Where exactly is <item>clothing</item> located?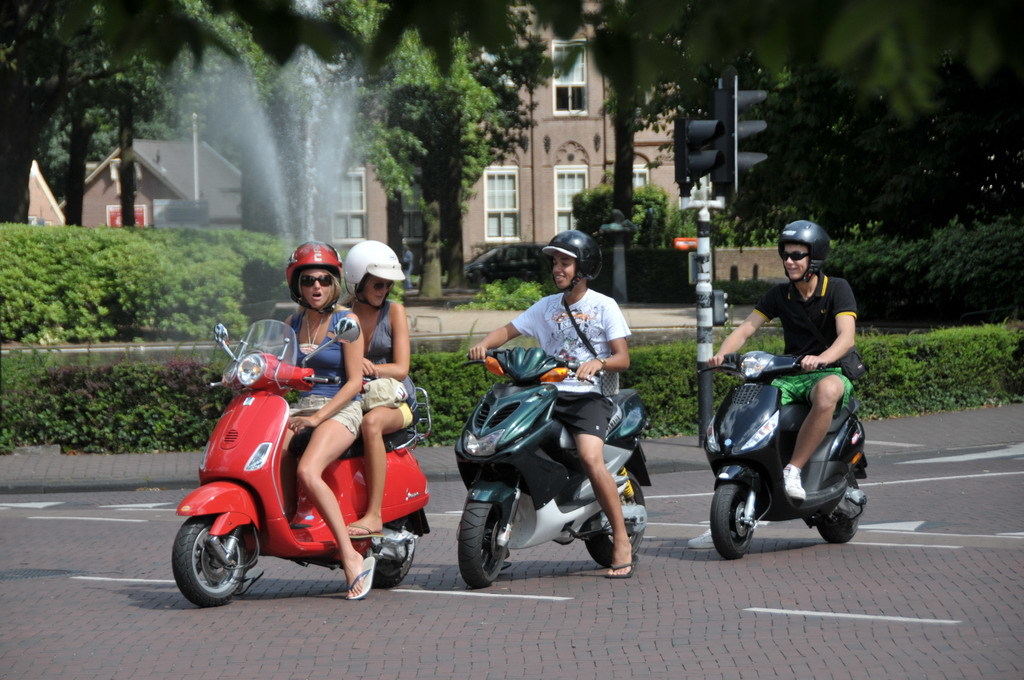
Its bounding box is bbox=[290, 311, 360, 440].
